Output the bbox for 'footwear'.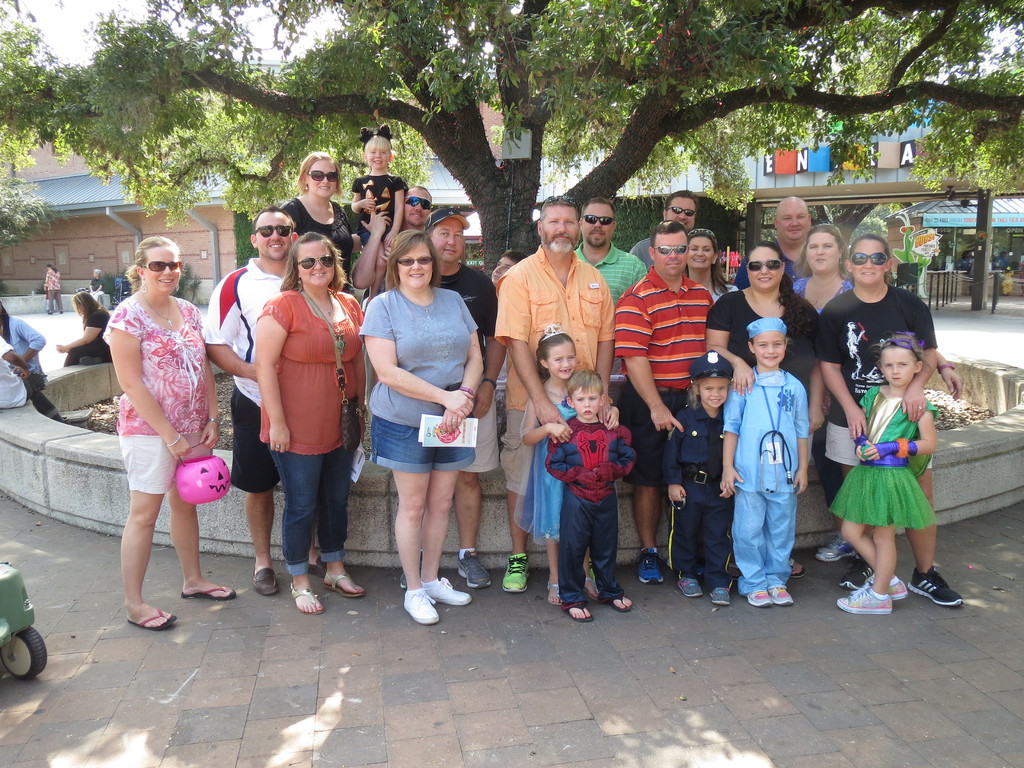
region(550, 580, 558, 605).
